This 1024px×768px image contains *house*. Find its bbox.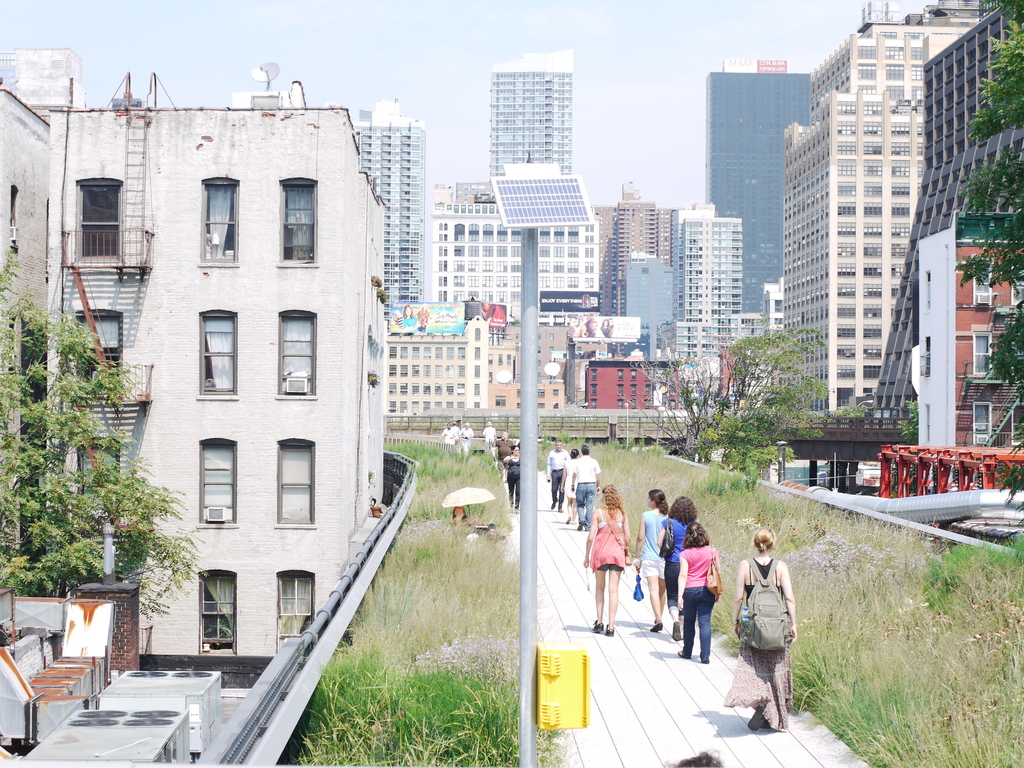
671,199,740,323.
